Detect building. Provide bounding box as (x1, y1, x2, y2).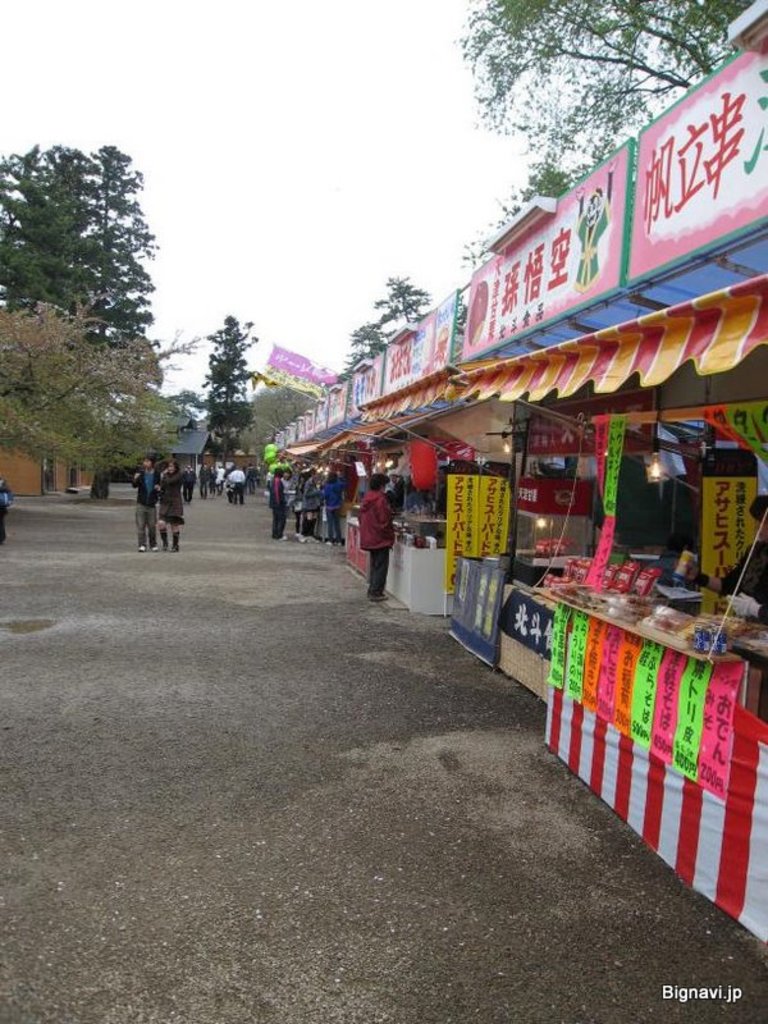
(0, 445, 91, 497).
